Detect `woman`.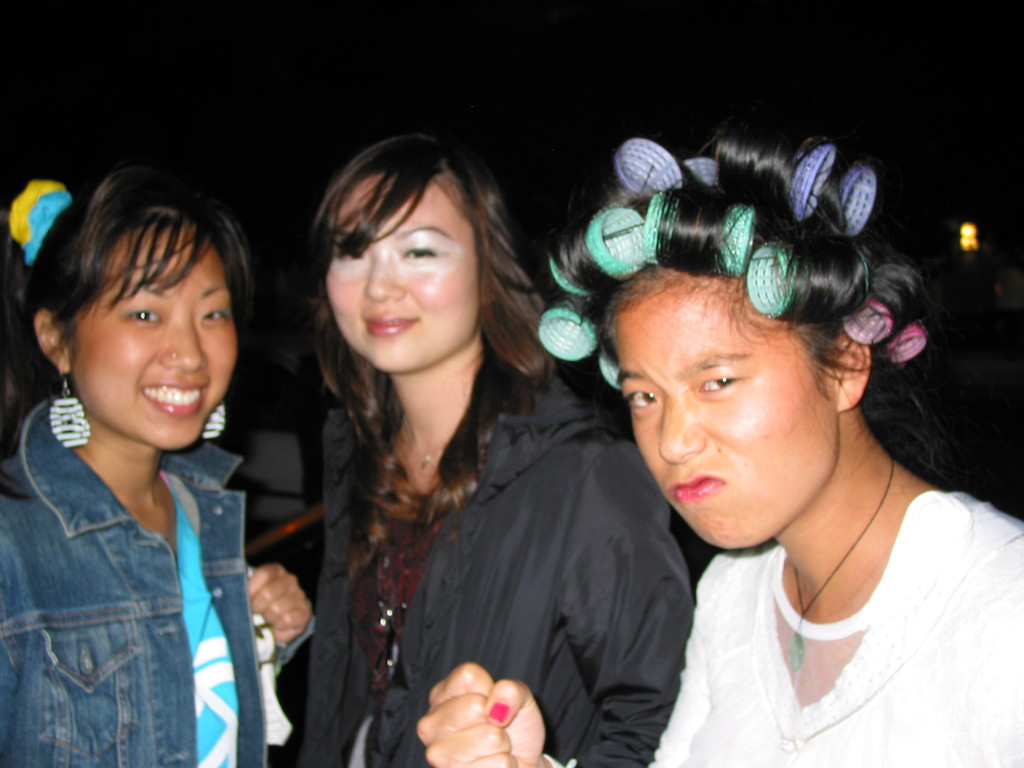
Detected at {"x1": 417, "y1": 122, "x2": 1023, "y2": 767}.
